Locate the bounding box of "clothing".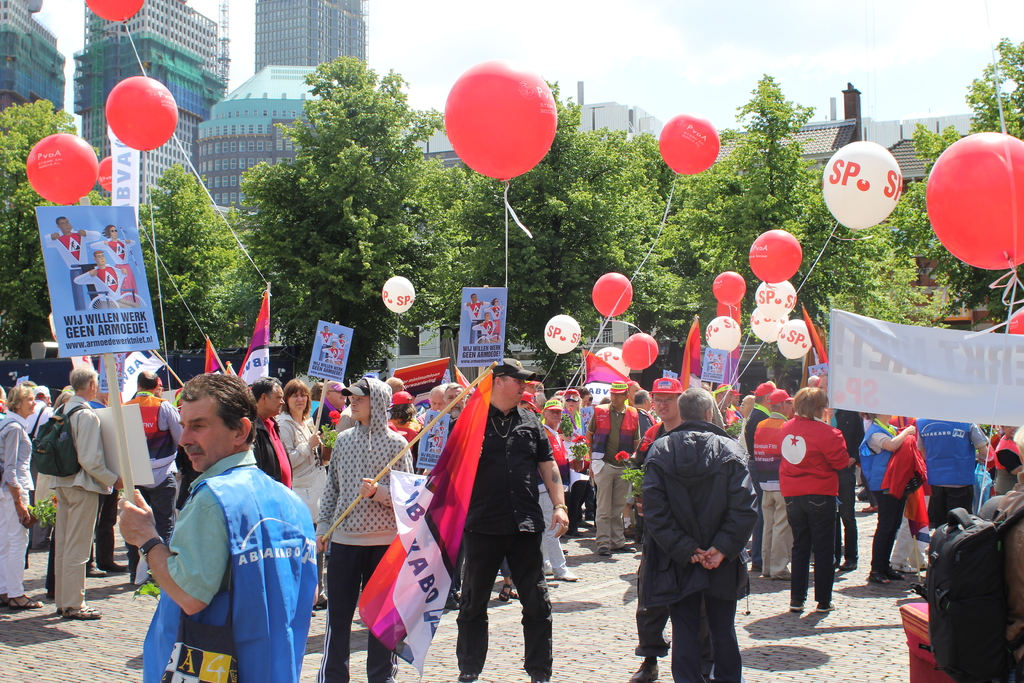
Bounding box: (426,422,440,451).
